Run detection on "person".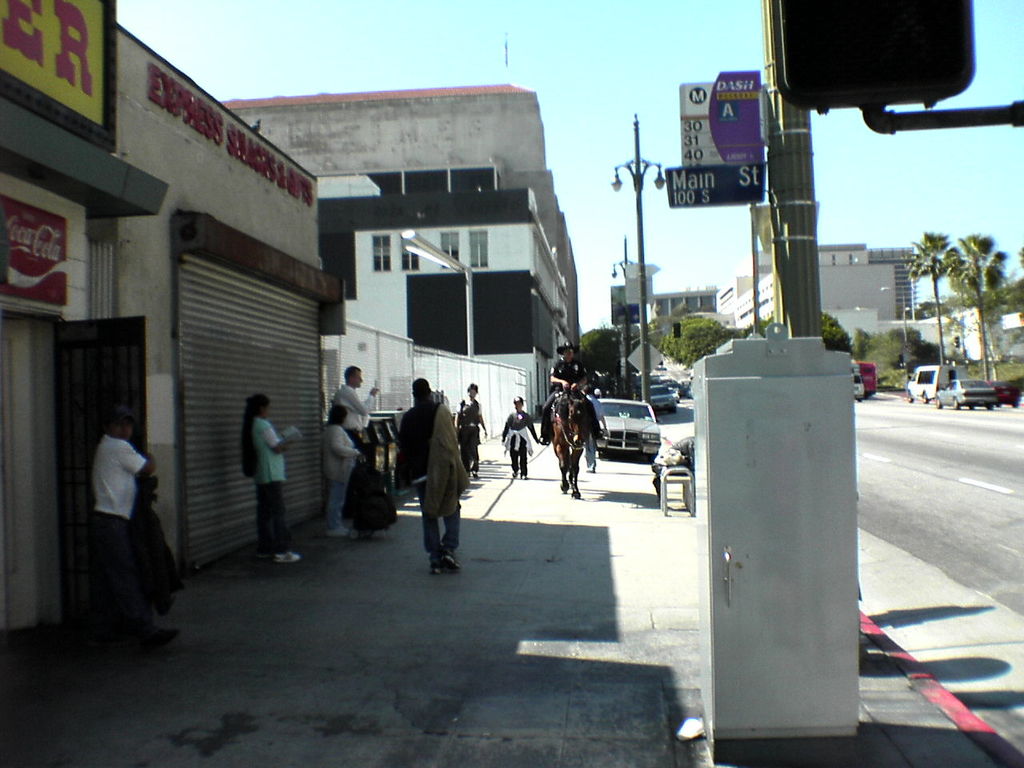
Result: {"left": 398, "top": 378, "right": 452, "bottom": 574}.
